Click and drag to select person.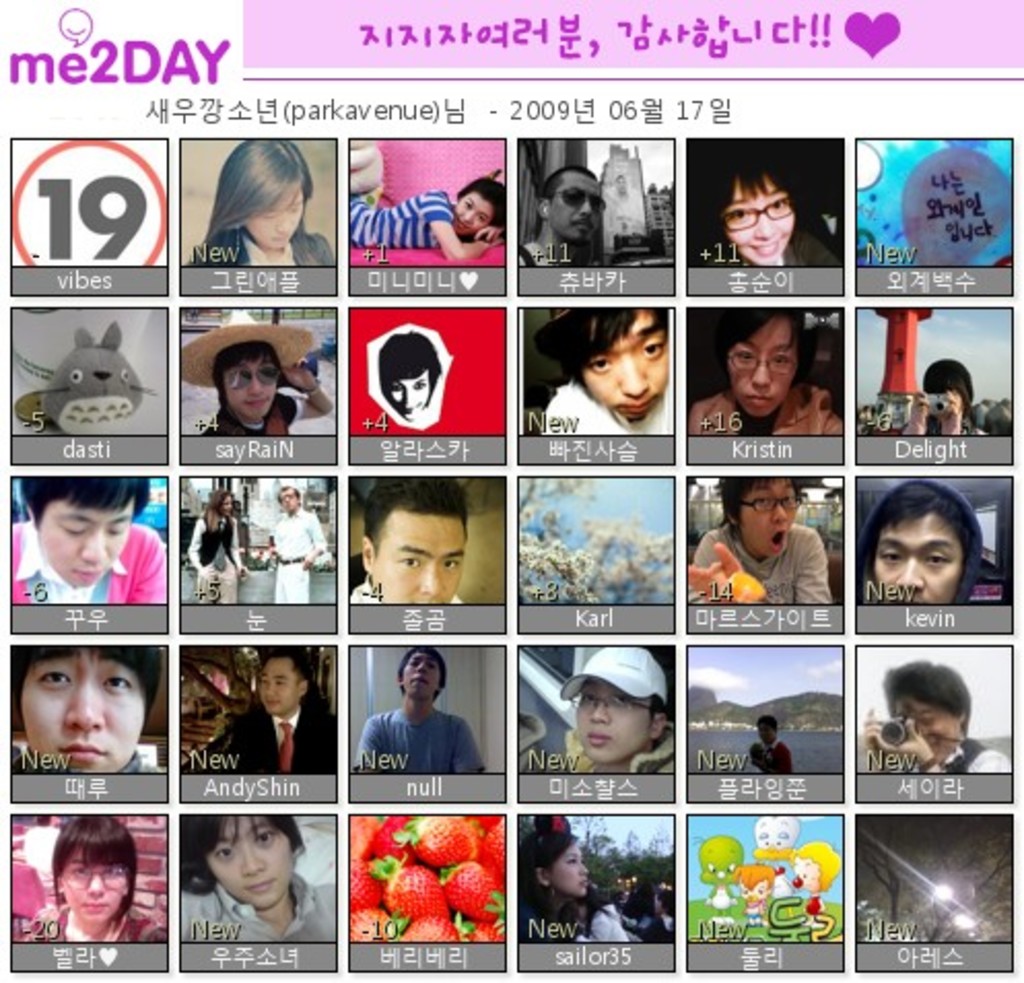
Selection: bbox(6, 478, 165, 606).
